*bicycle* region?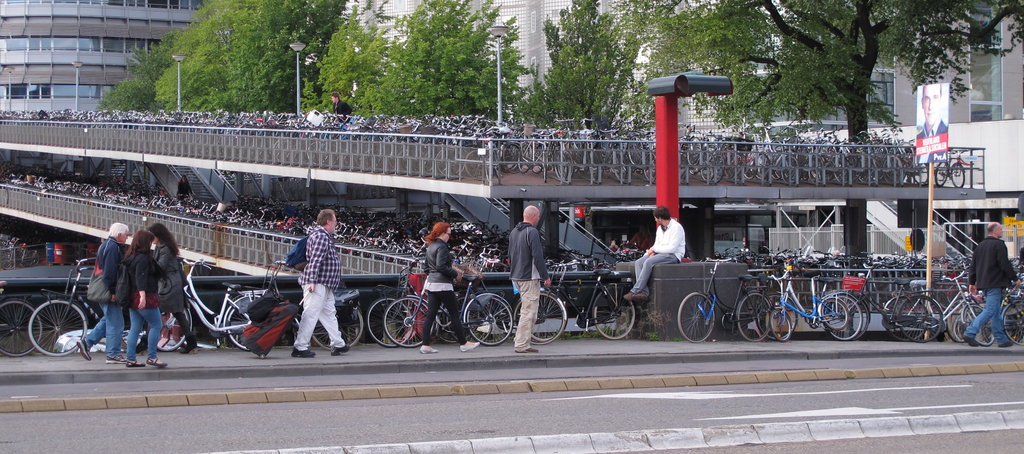
Rect(675, 127, 724, 181)
